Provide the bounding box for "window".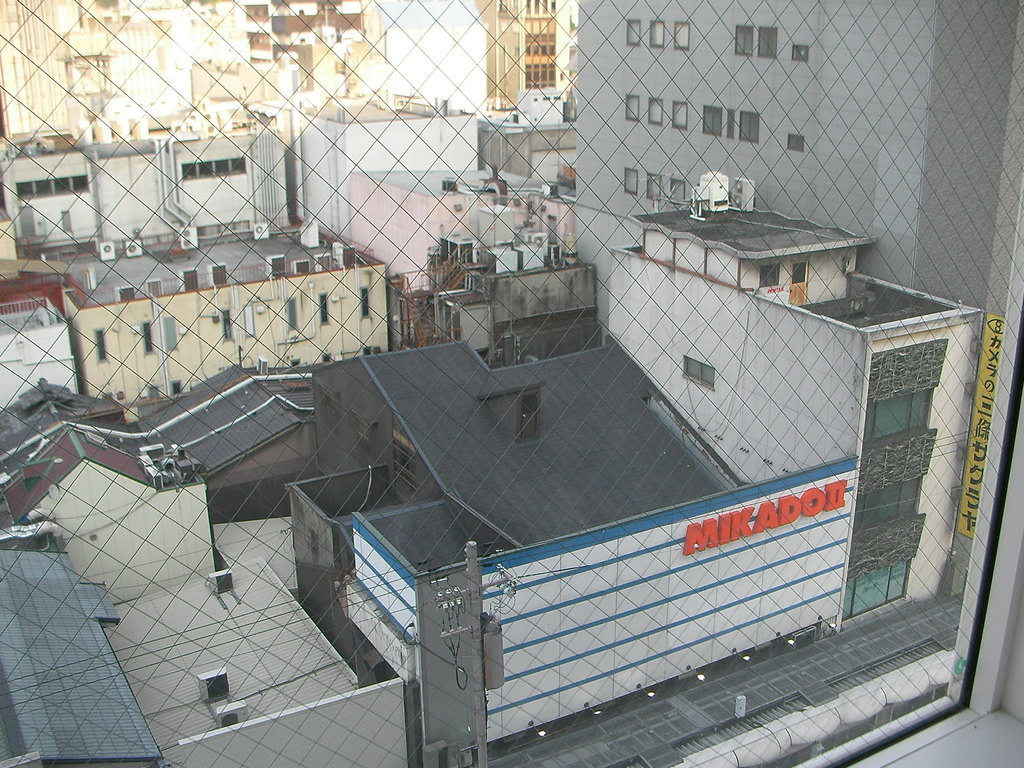
box=[680, 356, 715, 394].
